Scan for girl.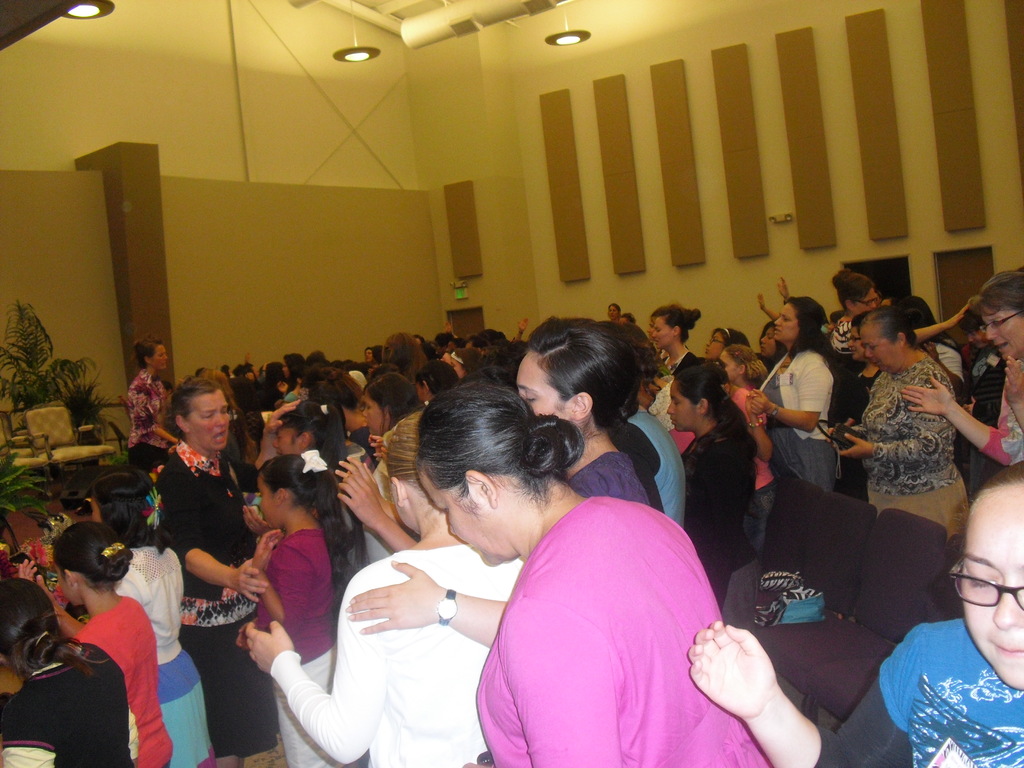
Scan result: x1=272, y1=401, x2=369, y2=574.
